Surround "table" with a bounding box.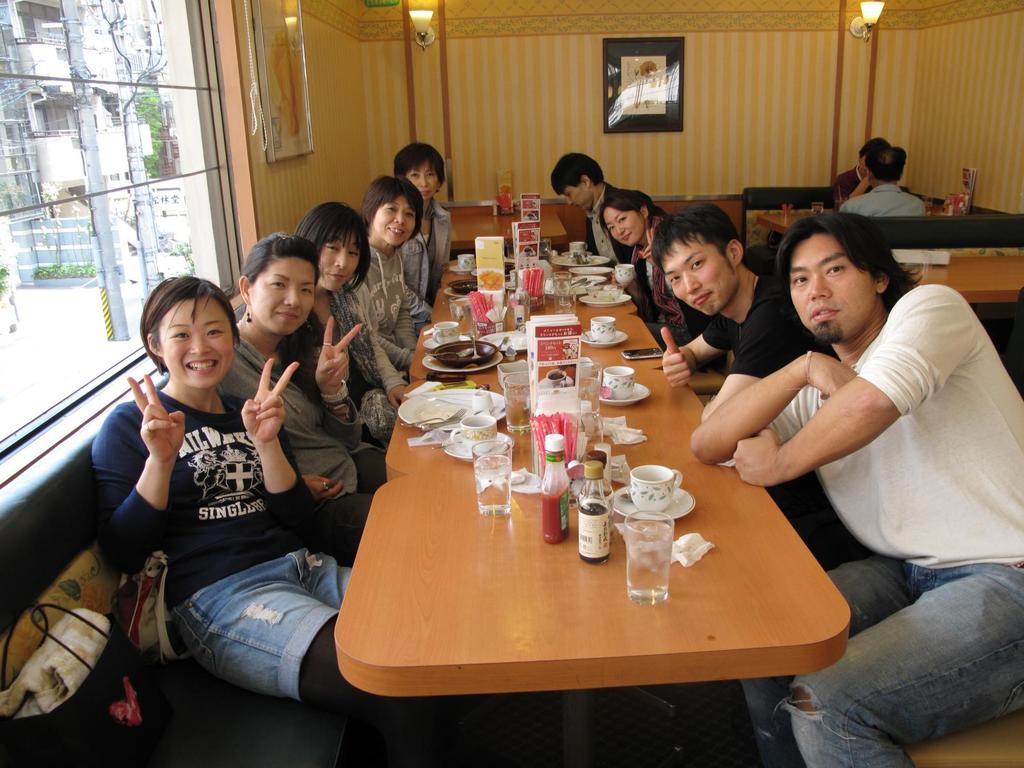
[433, 260, 633, 327].
